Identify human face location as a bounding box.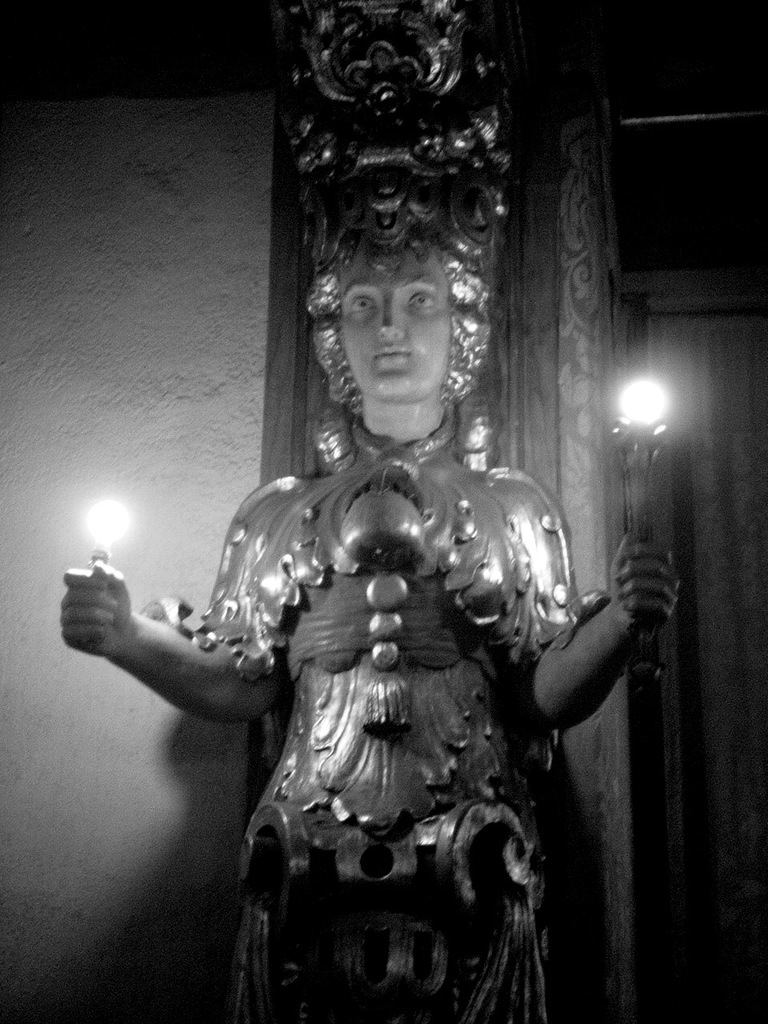
338:245:453:402.
